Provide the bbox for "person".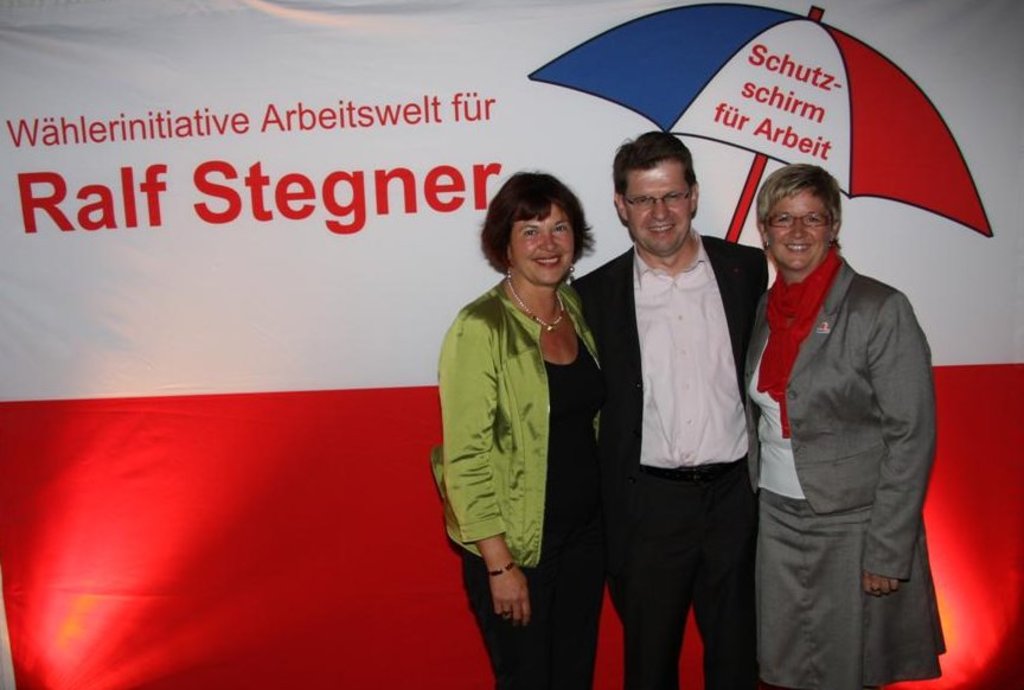
[428, 168, 609, 689].
